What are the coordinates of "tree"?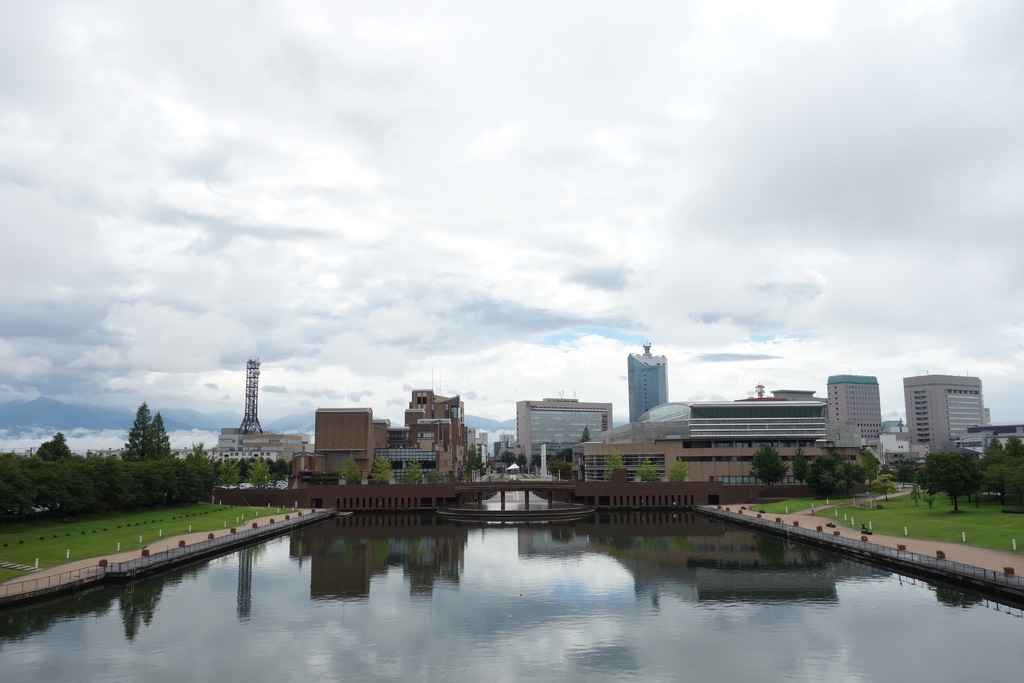
[408, 457, 426, 487].
